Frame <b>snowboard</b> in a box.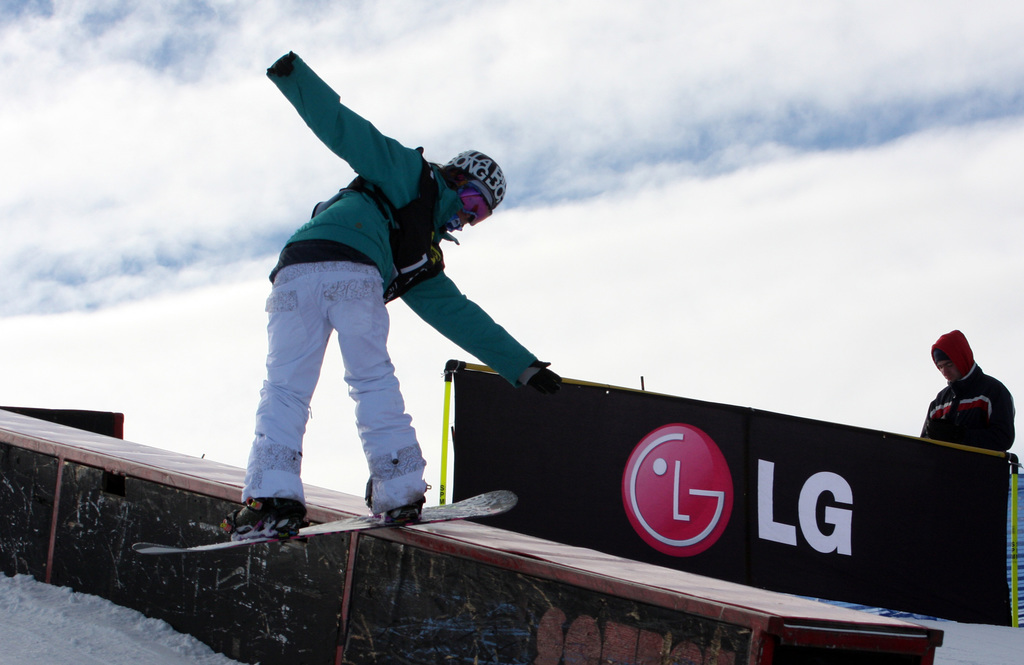
rect(130, 492, 518, 554).
